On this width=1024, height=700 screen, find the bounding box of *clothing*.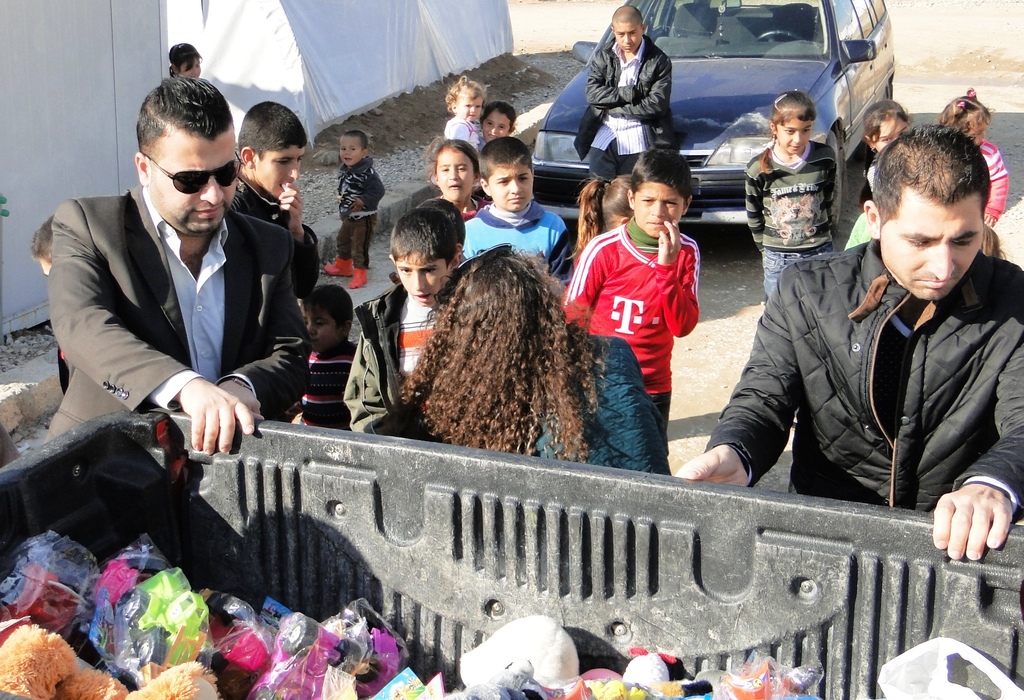
Bounding box: <region>458, 198, 577, 292</region>.
